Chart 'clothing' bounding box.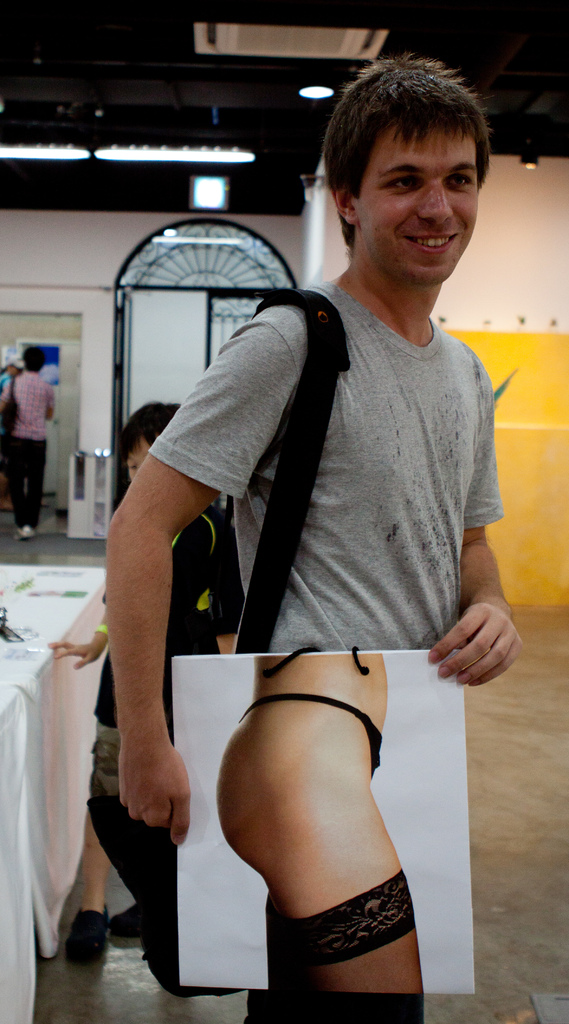
Charted: rect(0, 367, 61, 528).
